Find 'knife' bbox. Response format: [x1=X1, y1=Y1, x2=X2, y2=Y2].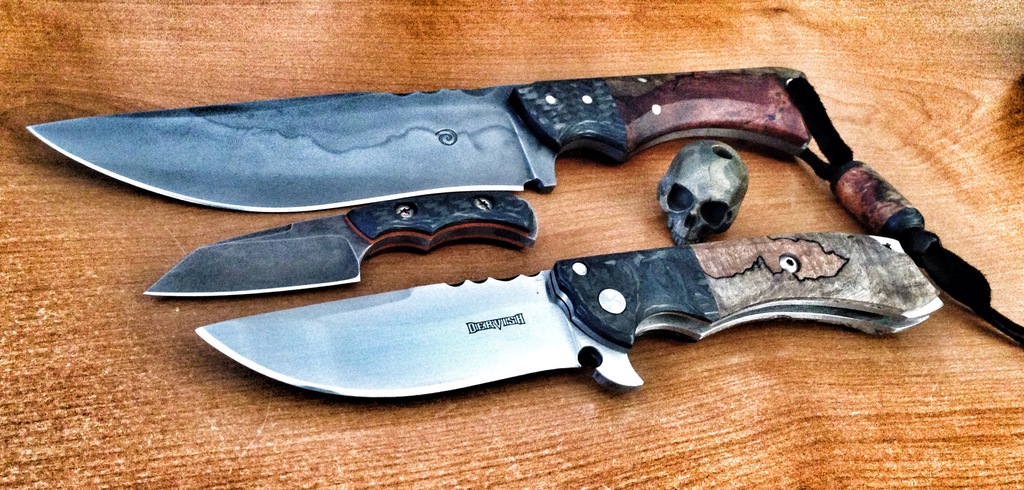
[x1=136, y1=188, x2=546, y2=298].
